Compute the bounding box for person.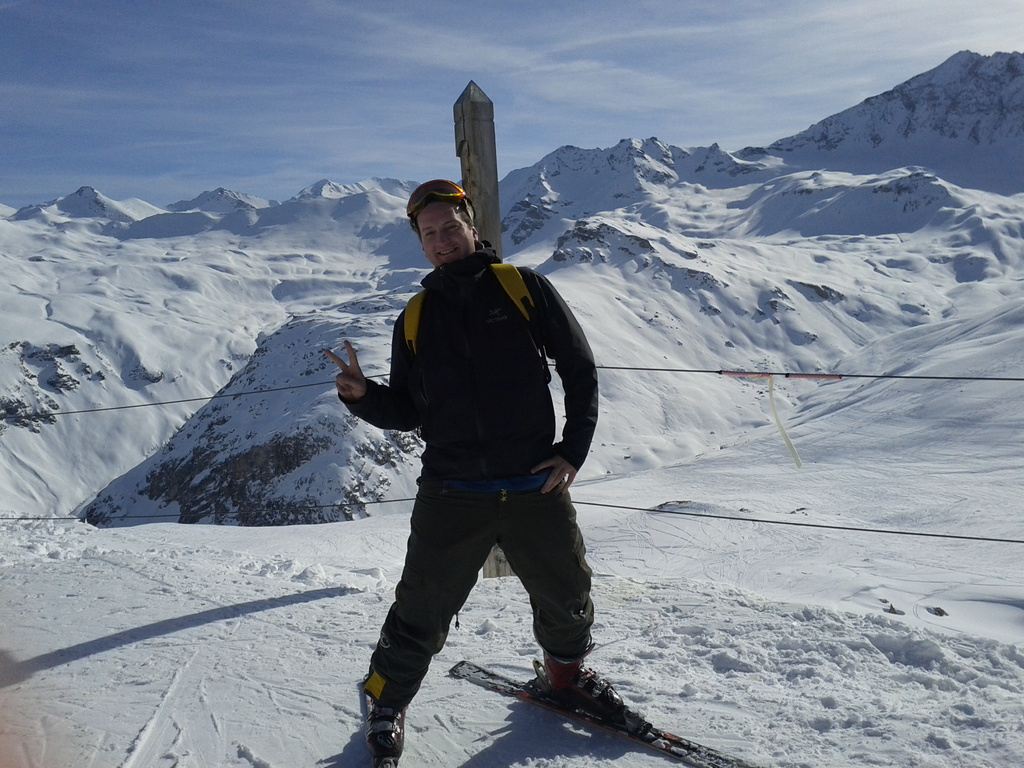
bbox=[335, 163, 609, 746].
